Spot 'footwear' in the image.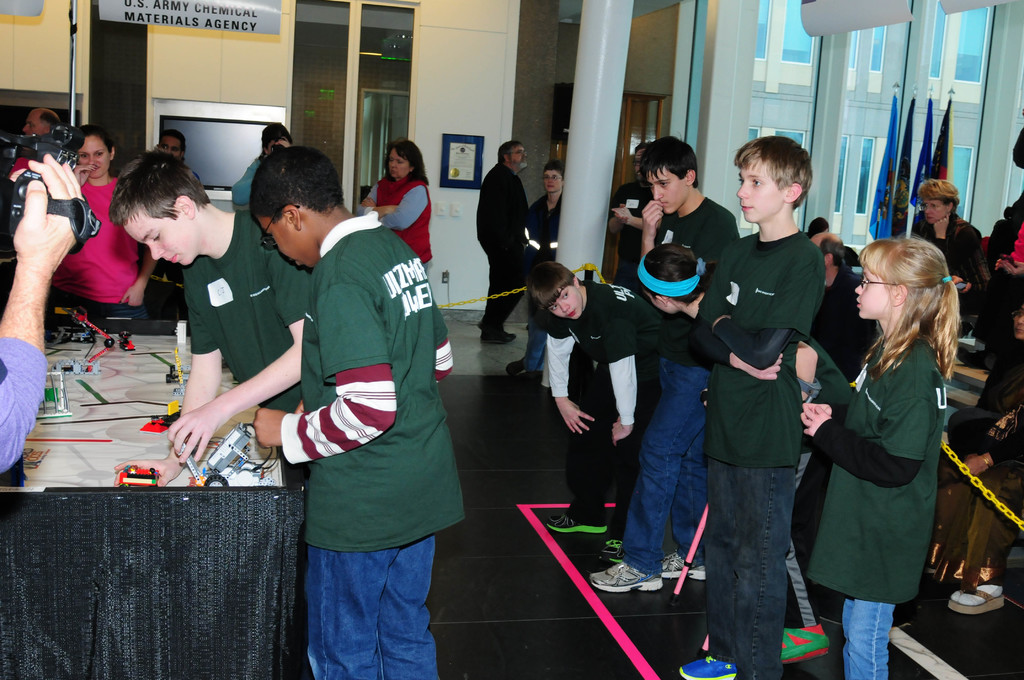
'footwear' found at 546 511 607 534.
